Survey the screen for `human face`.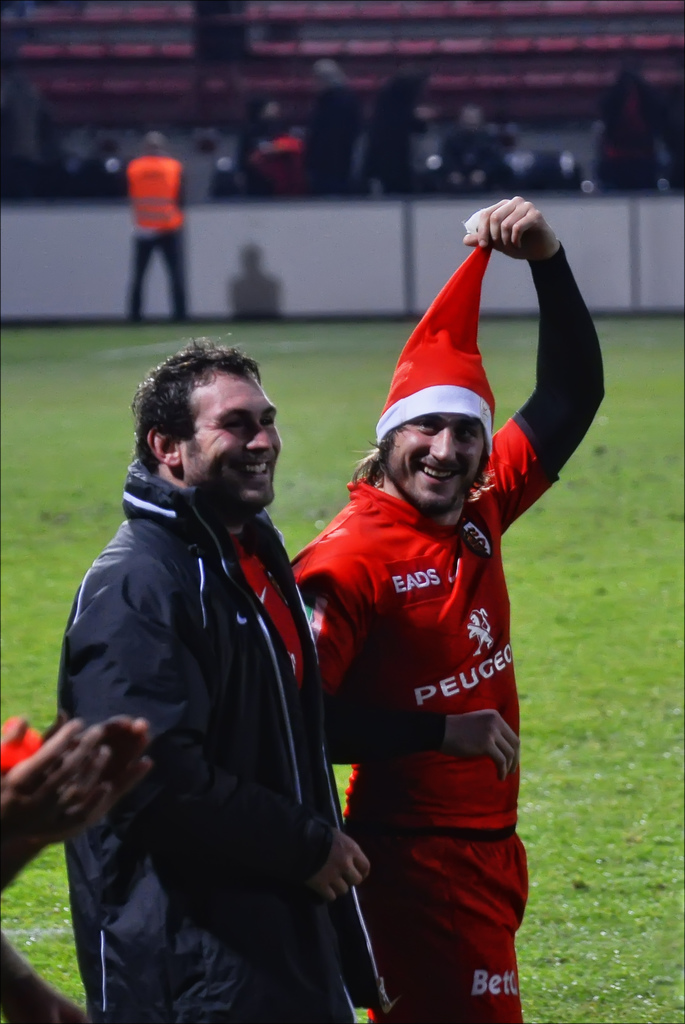
Survey found: crop(386, 413, 484, 508).
